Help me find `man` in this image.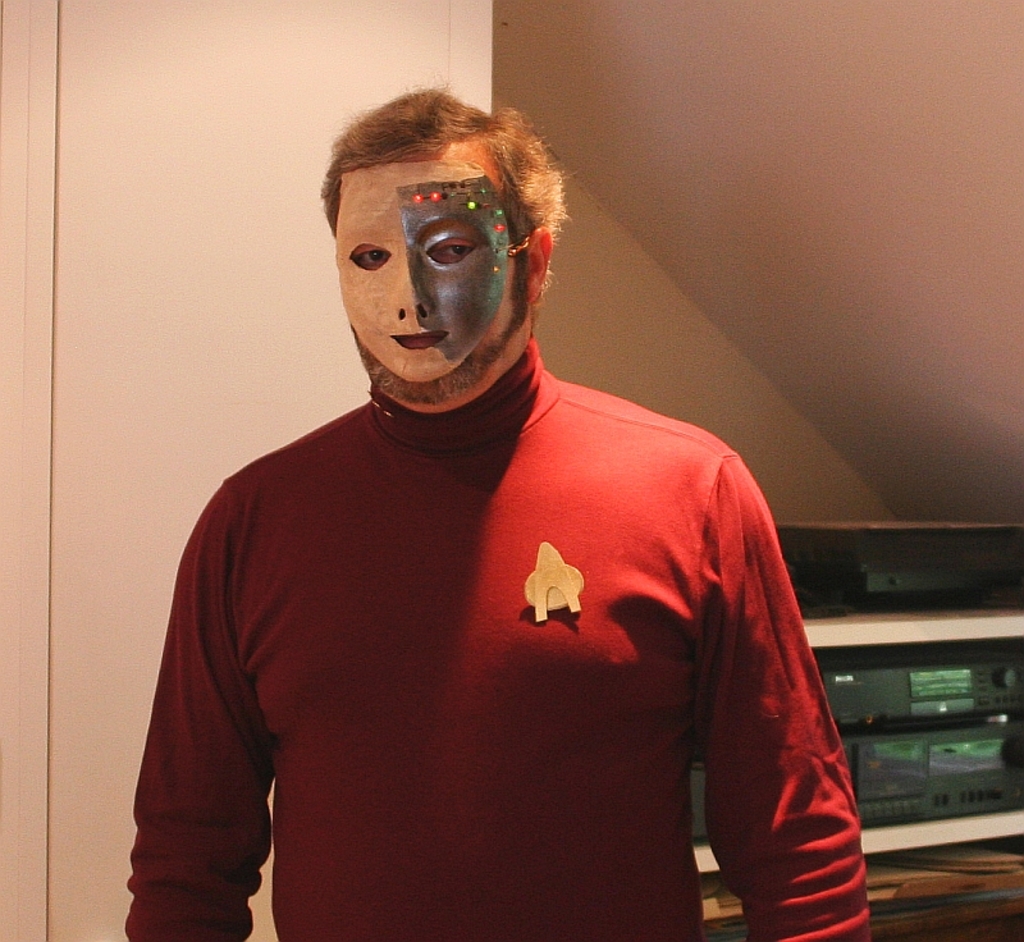
Found it: box=[123, 90, 872, 936].
